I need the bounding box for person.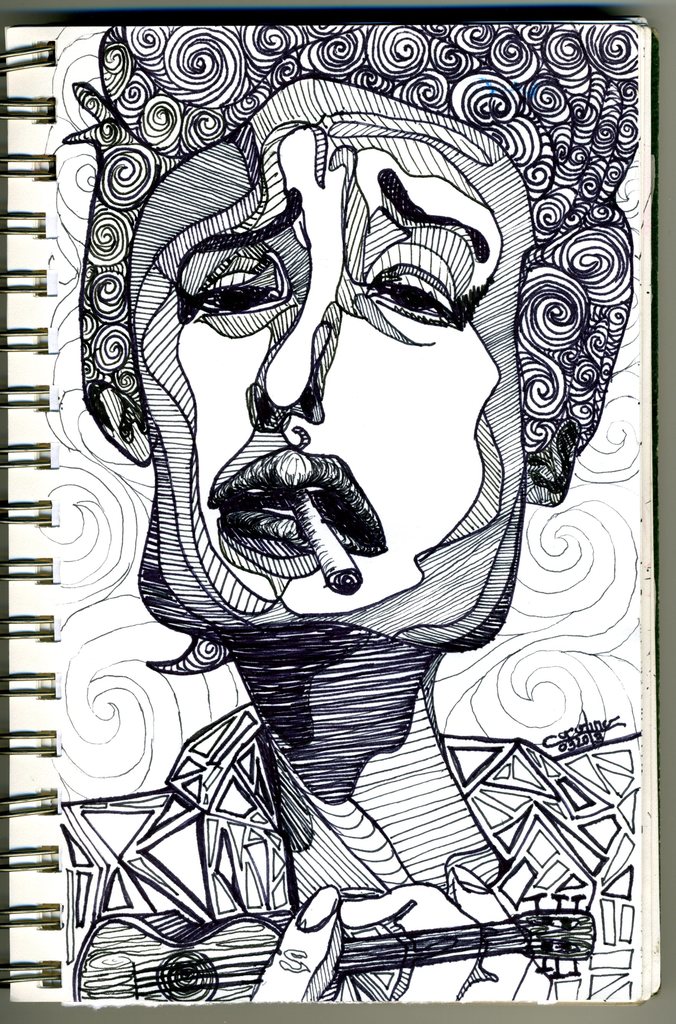
Here it is: crop(66, 21, 639, 1003).
